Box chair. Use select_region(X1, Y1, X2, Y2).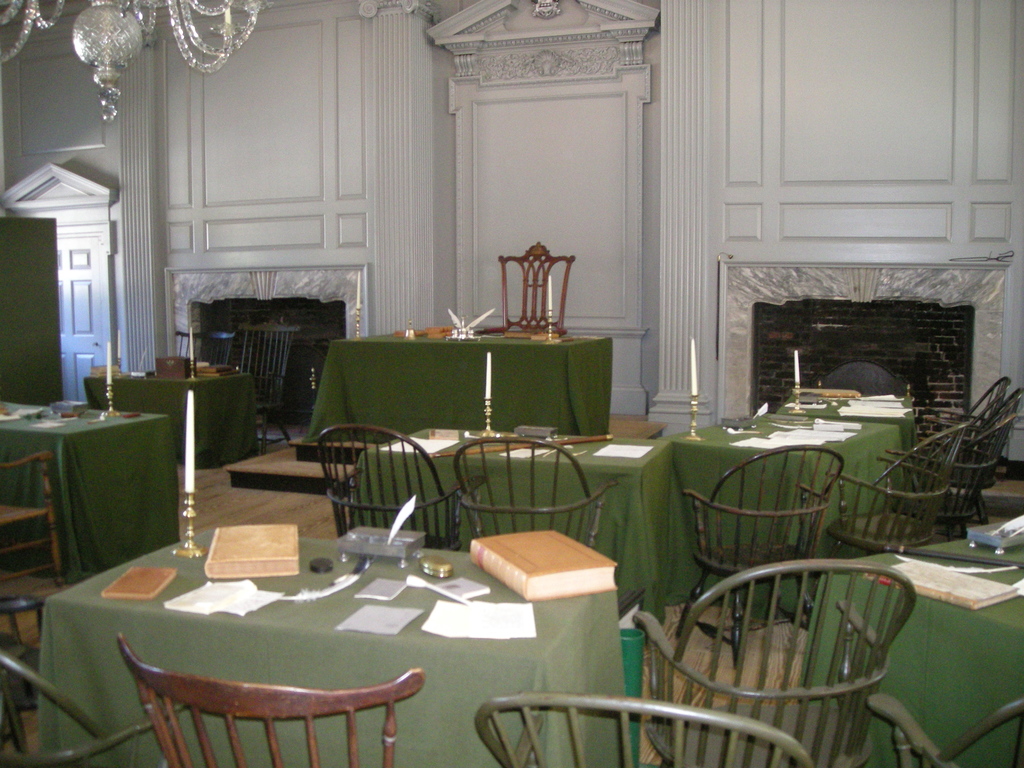
select_region(620, 564, 922, 739).
